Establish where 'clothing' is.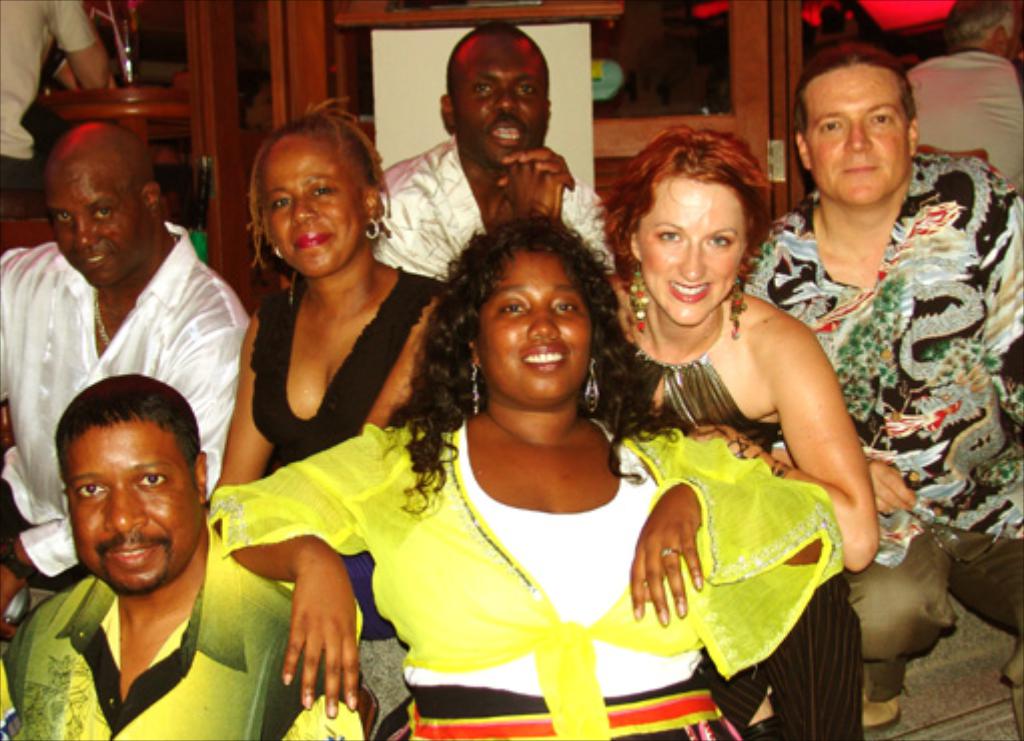
Established at (x1=353, y1=350, x2=737, y2=731).
